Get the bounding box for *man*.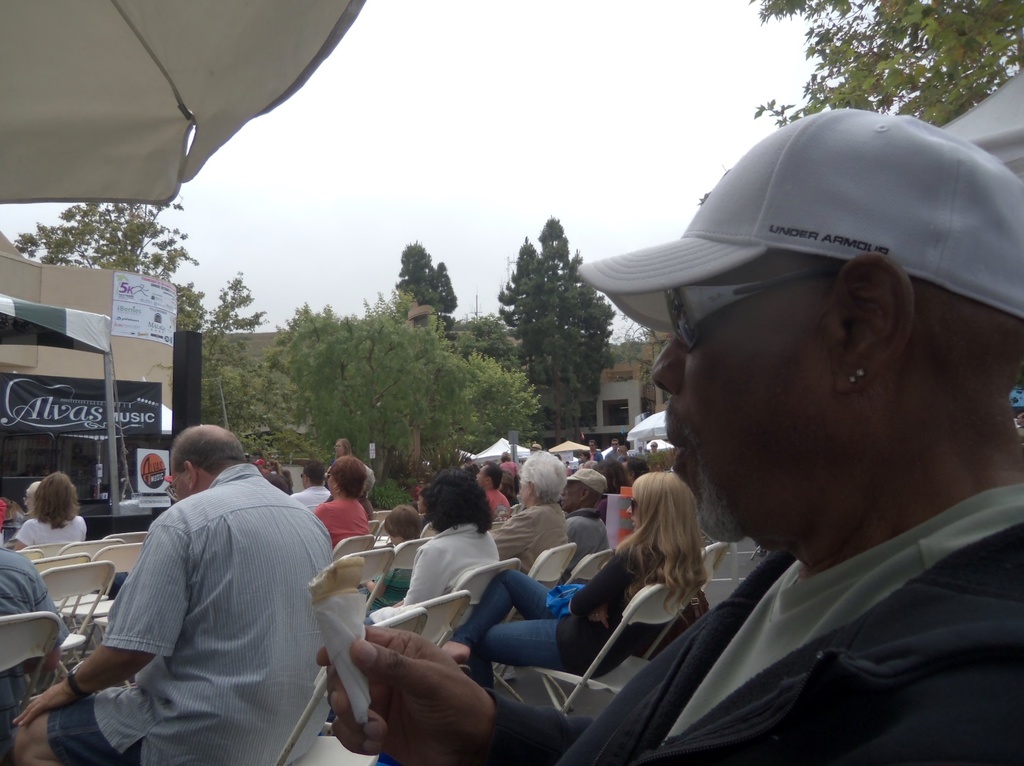
left=13, top=425, right=332, bottom=765.
